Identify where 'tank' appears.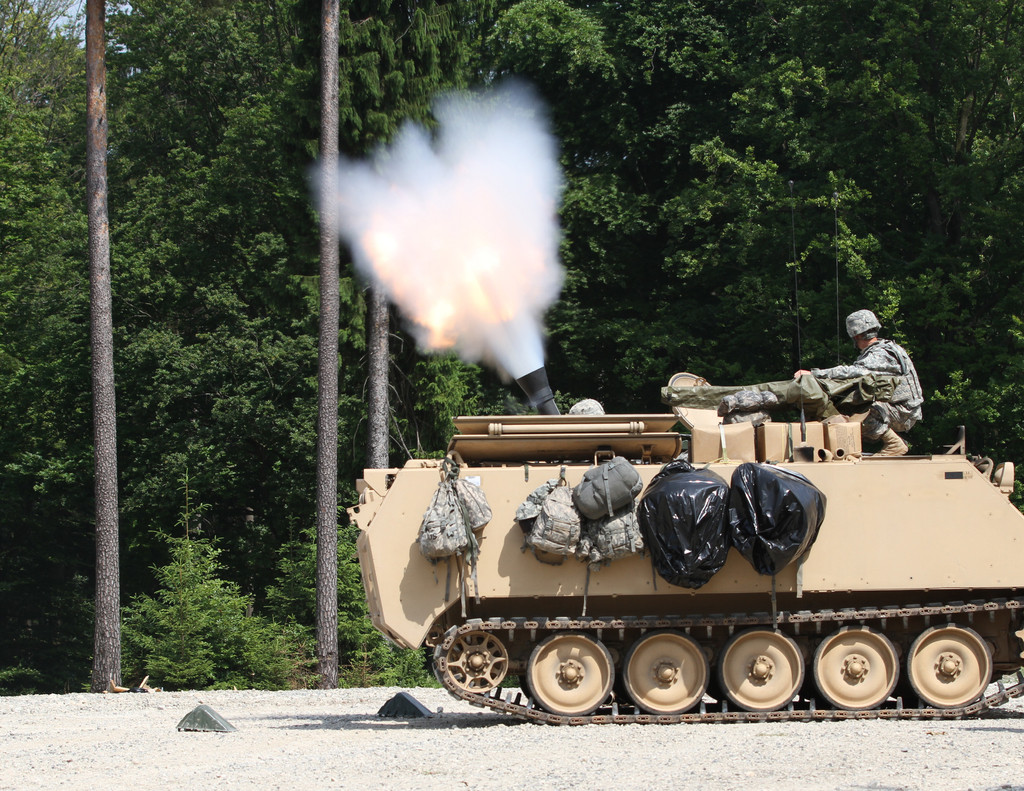
Appears at bbox(344, 368, 1023, 729).
